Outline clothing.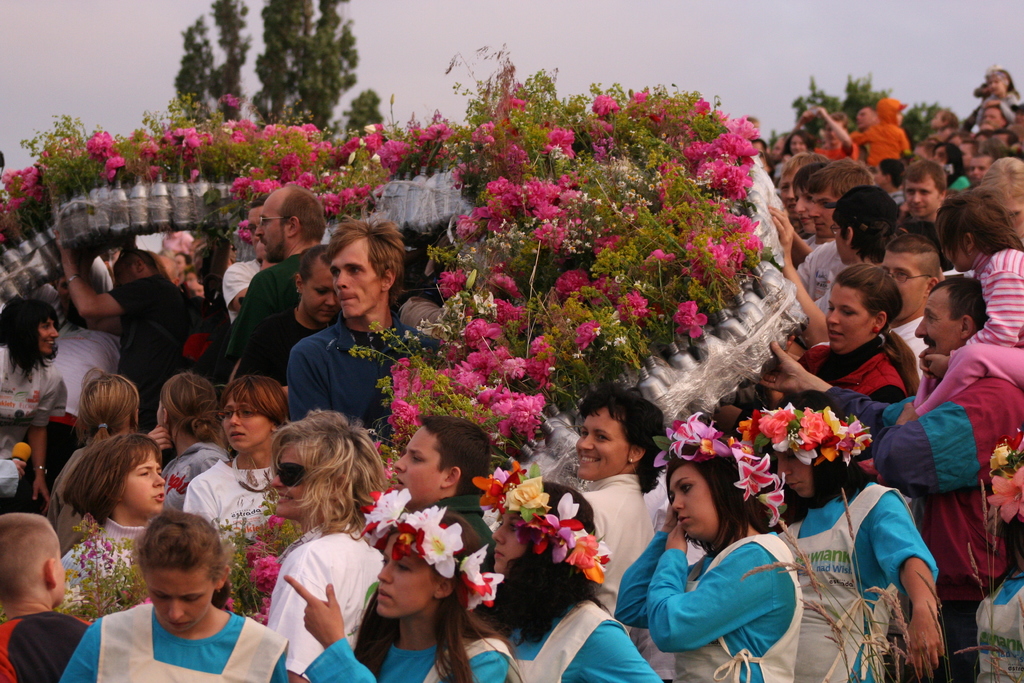
Outline: left=510, top=598, right=668, bottom=682.
